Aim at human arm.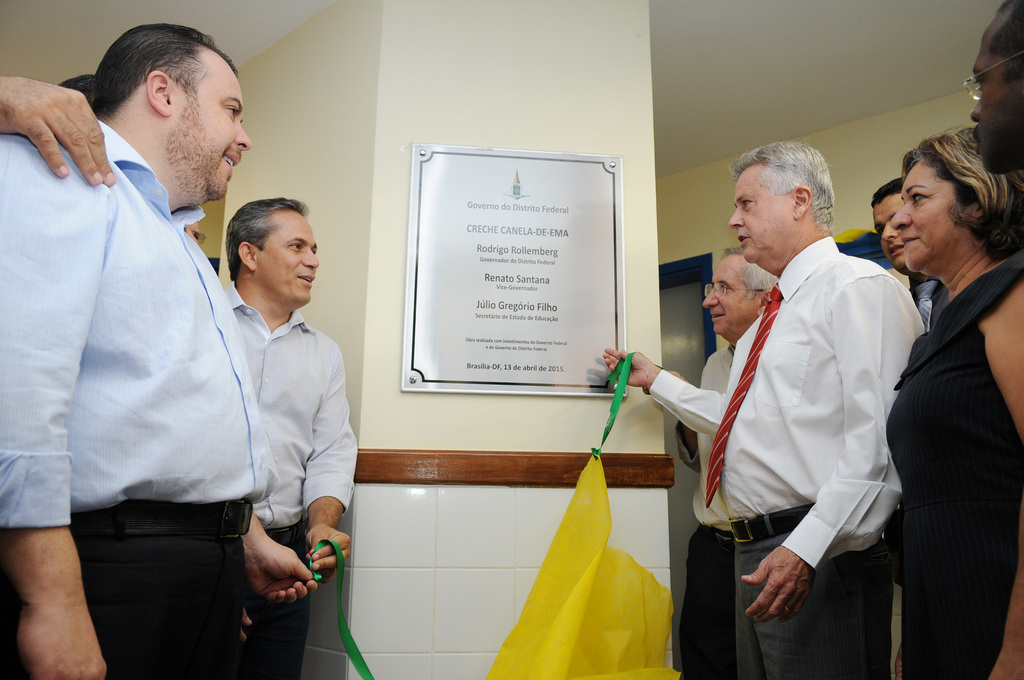
Aimed at Rect(728, 266, 929, 636).
